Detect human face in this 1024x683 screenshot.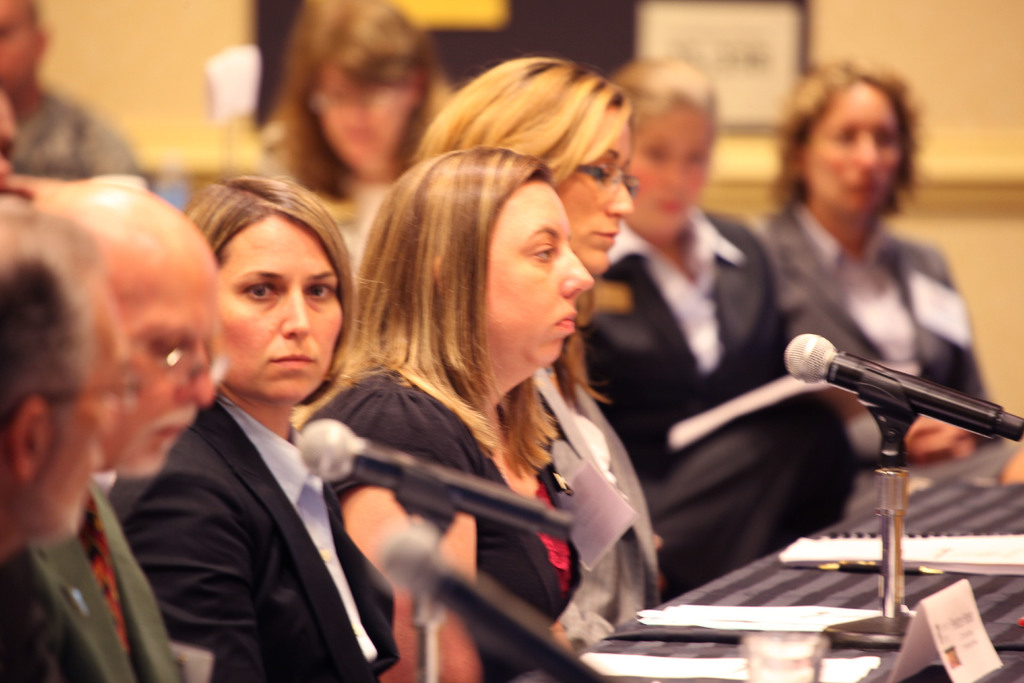
Detection: <bbox>25, 283, 161, 562</bbox>.
